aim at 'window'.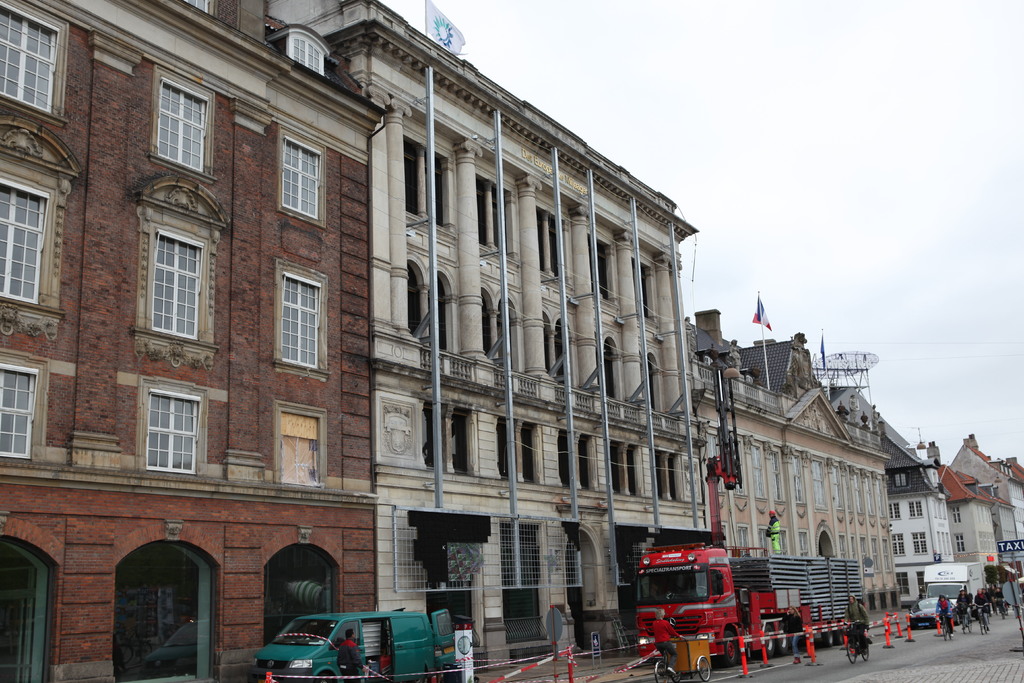
Aimed at [599,339,632,403].
